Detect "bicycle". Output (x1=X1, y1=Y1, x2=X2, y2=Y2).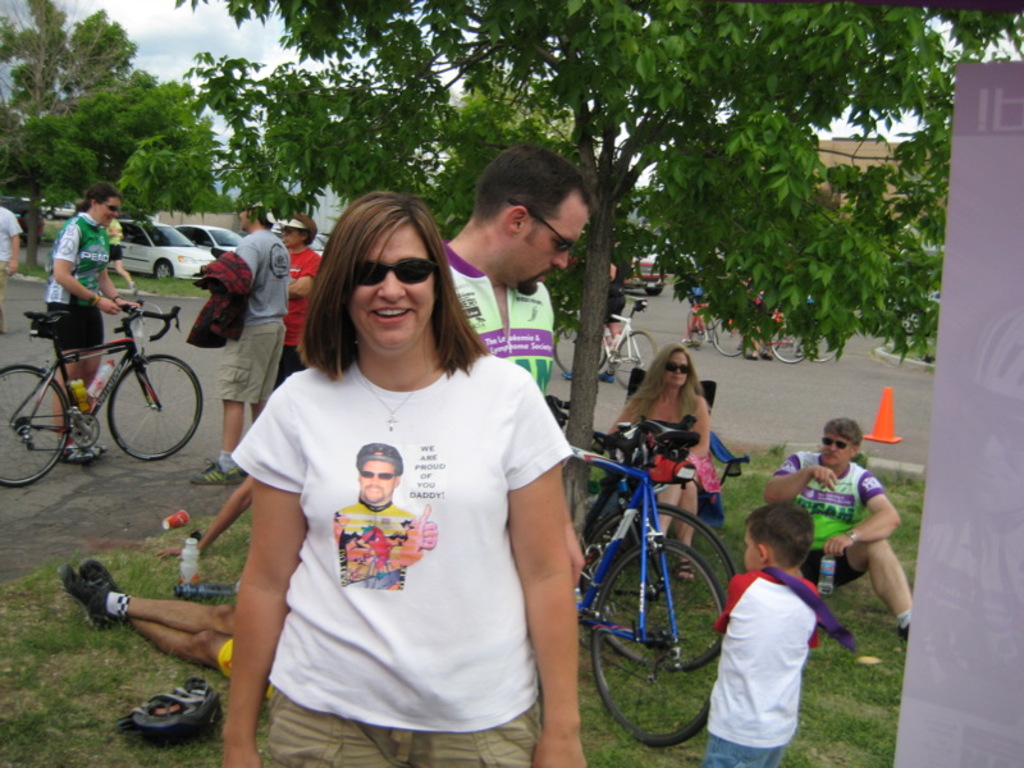
(x1=547, y1=413, x2=730, y2=749).
